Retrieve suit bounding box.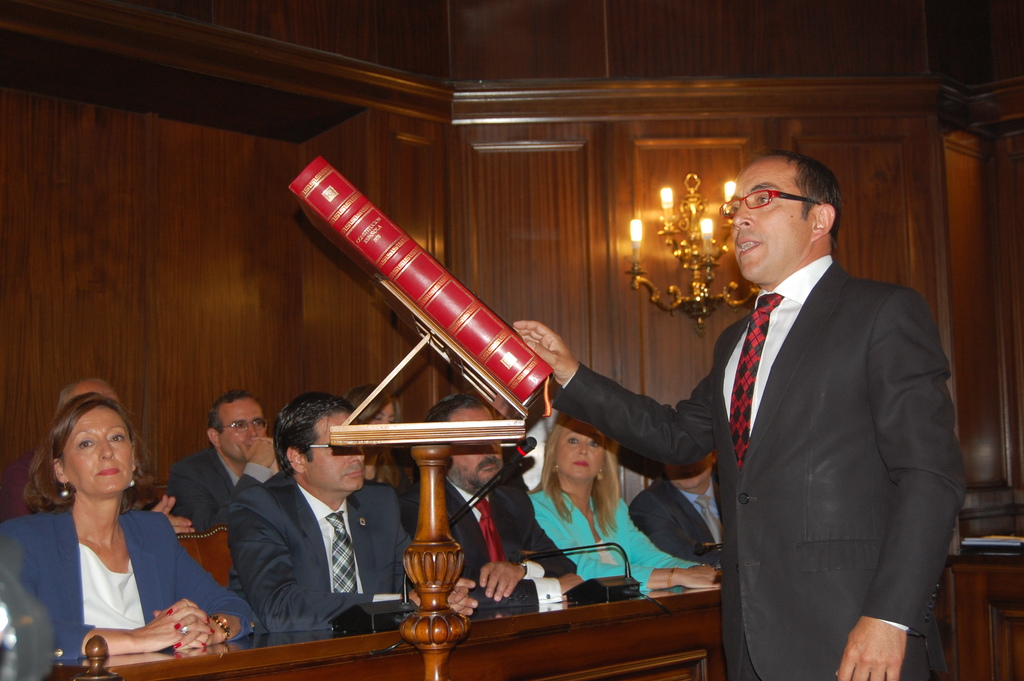
Bounding box: [630, 479, 726, 562].
